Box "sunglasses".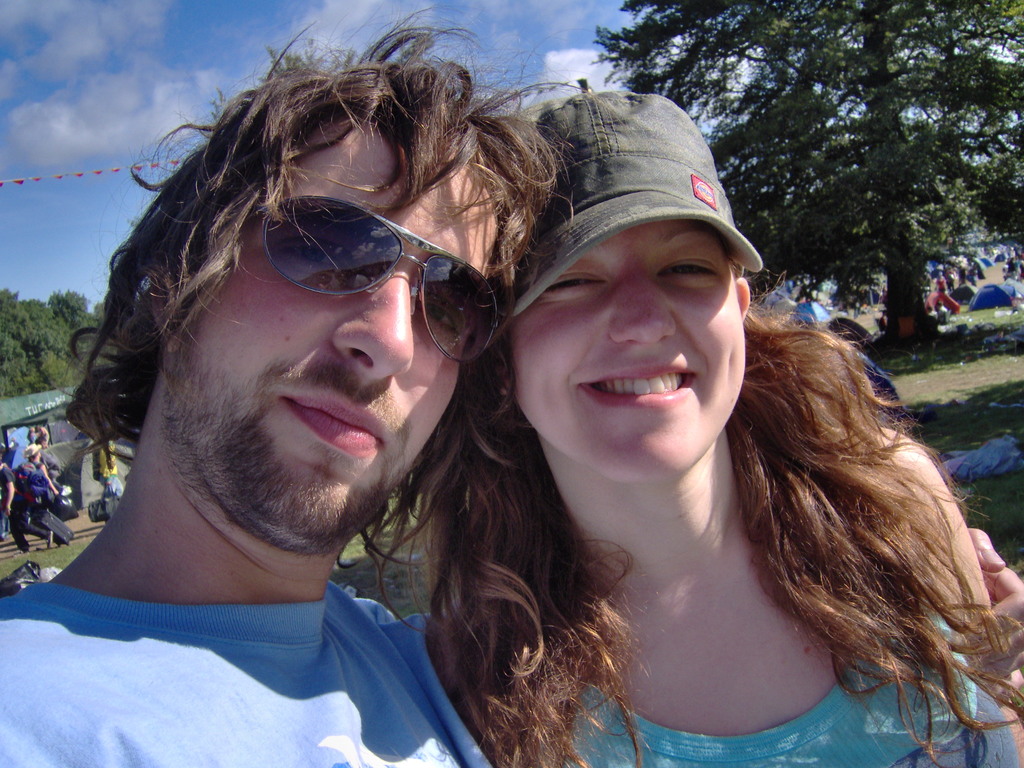
l=226, t=195, r=501, b=382.
